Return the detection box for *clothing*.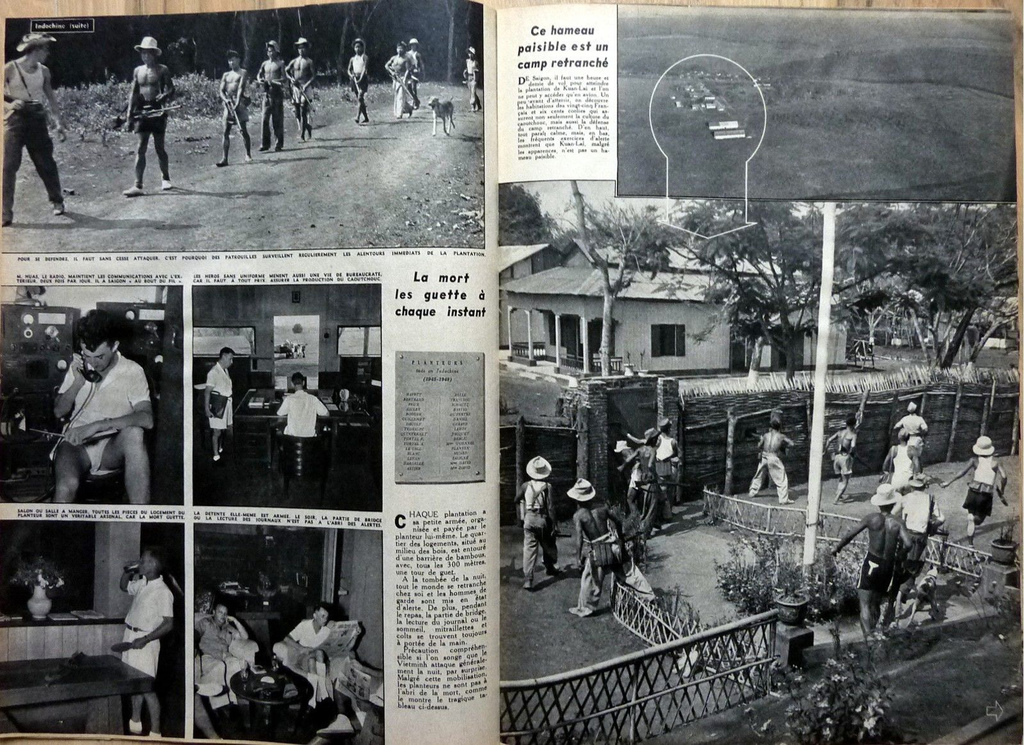
(967, 458, 1000, 517).
